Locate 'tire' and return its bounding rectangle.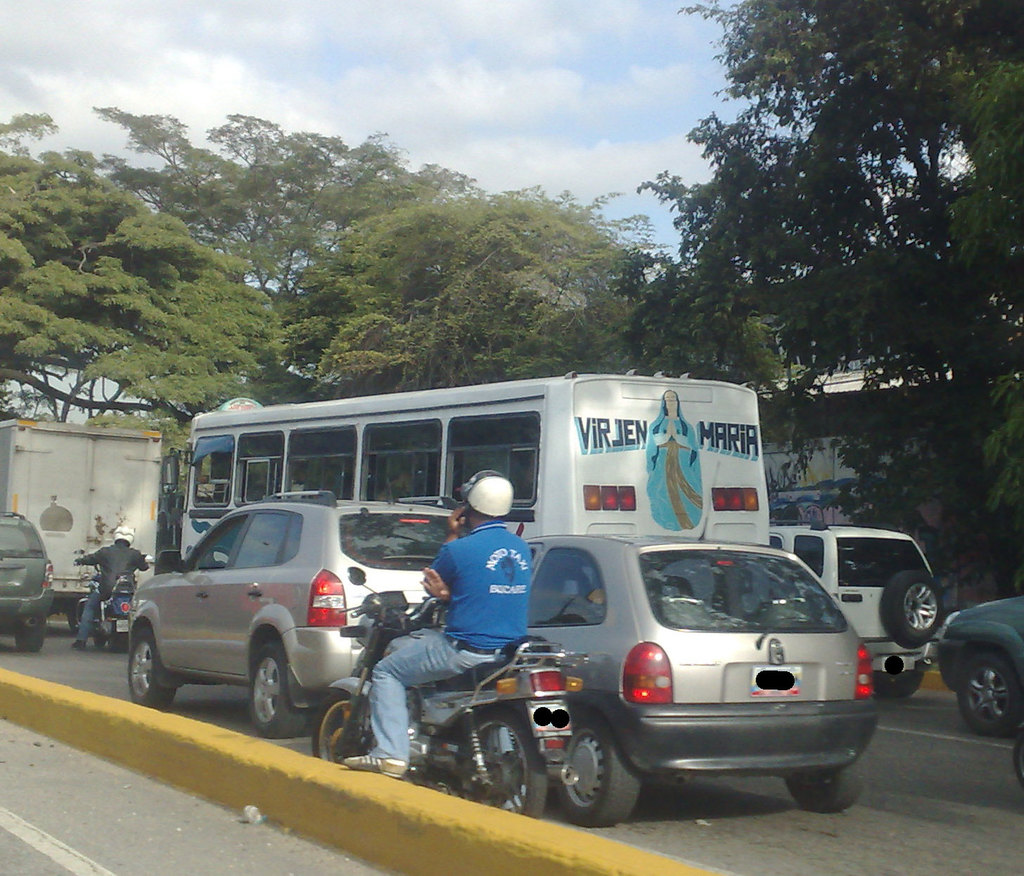
bbox(109, 620, 125, 652).
